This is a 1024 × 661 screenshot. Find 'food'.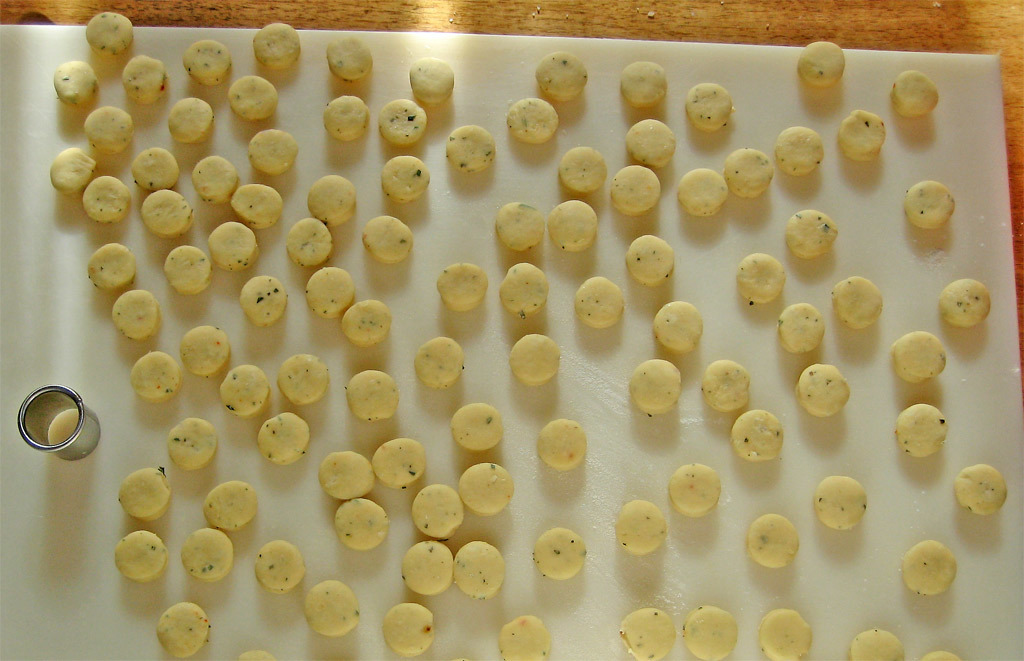
Bounding box: [x1=773, y1=120, x2=827, y2=180].
